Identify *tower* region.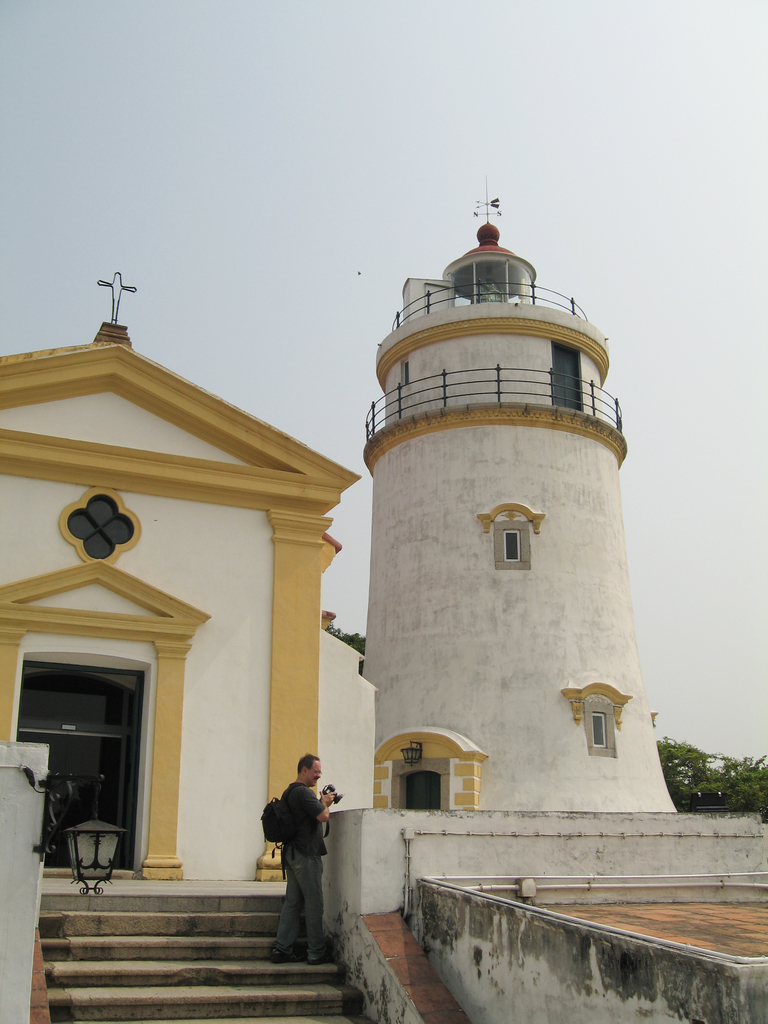
Region: l=351, t=208, r=648, b=840.
